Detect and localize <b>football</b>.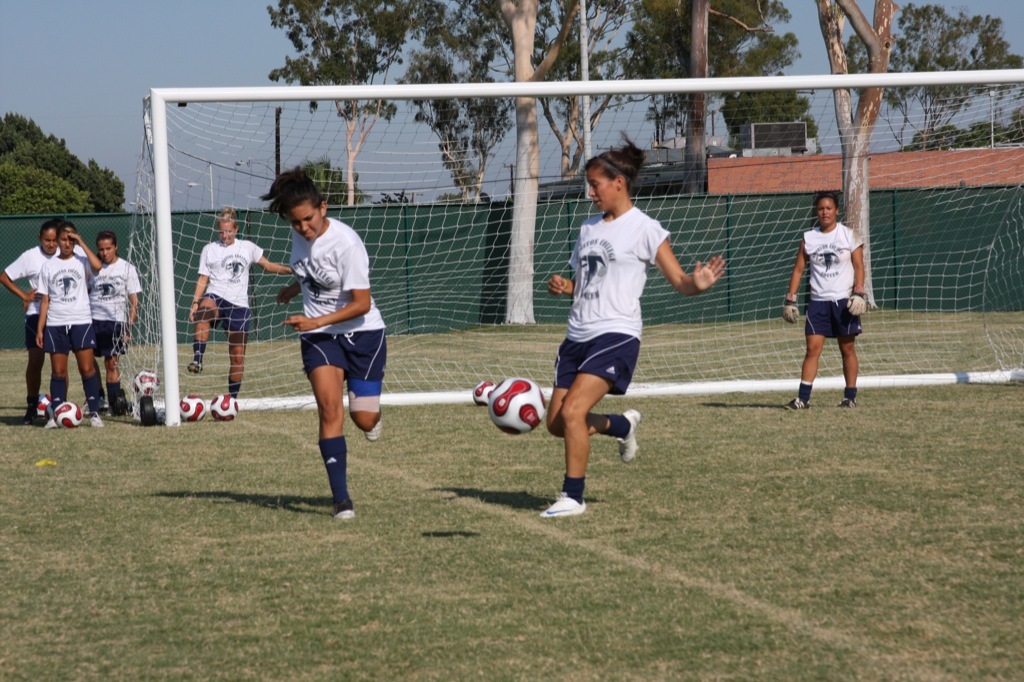
Localized at left=471, top=377, right=496, bottom=410.
